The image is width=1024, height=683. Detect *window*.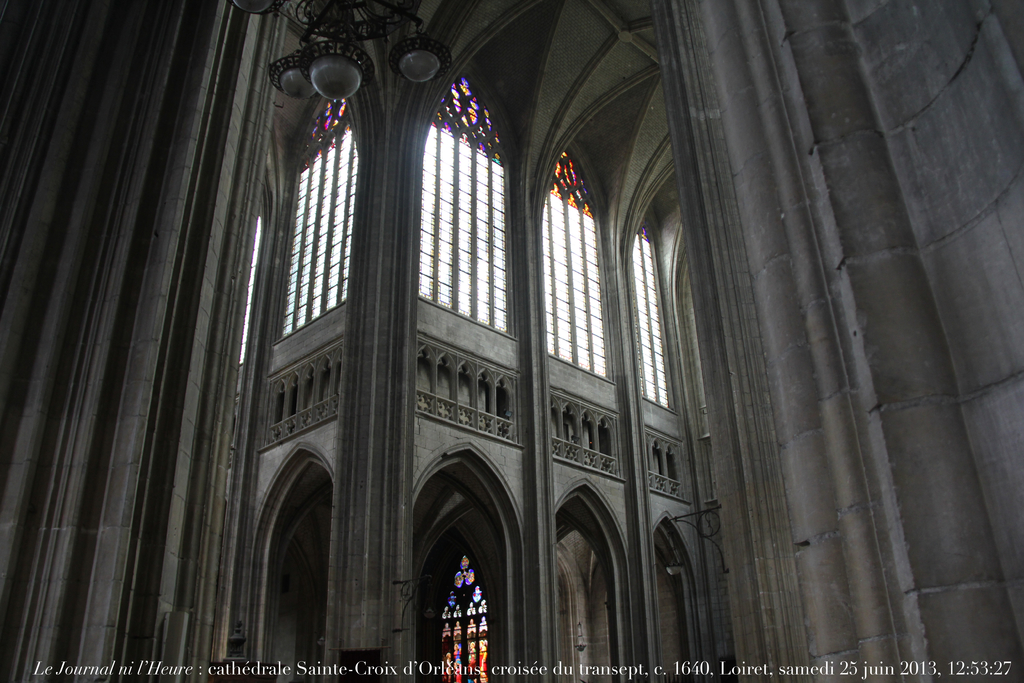
Detection: box(278, 76, 356, 329).
